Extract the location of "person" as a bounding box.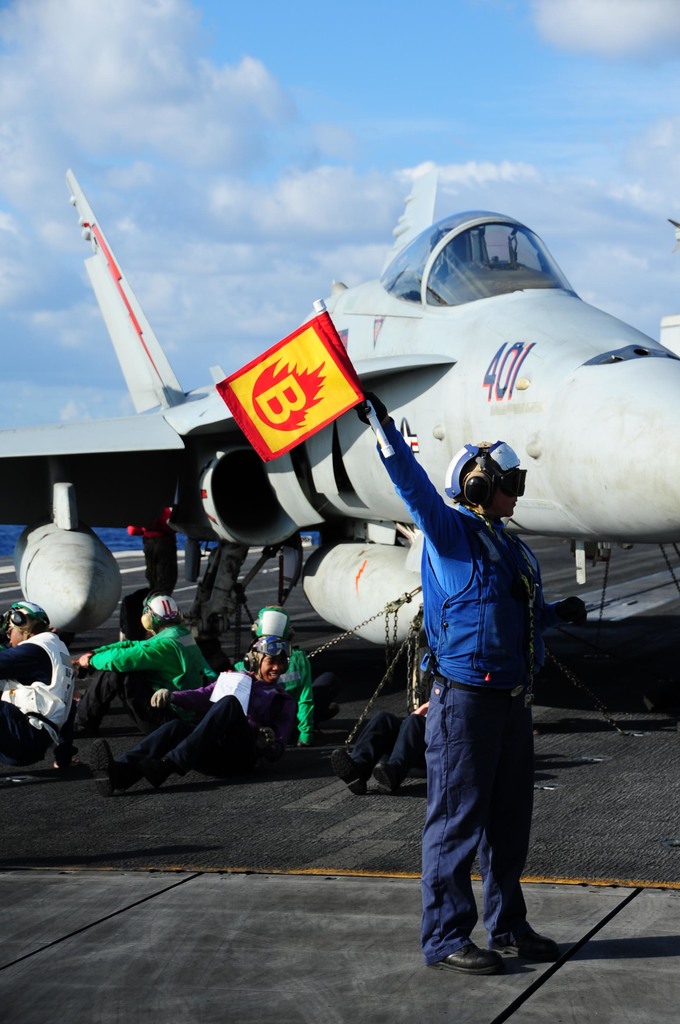
<bbox>83, 630, 296, 793</bbox>.
